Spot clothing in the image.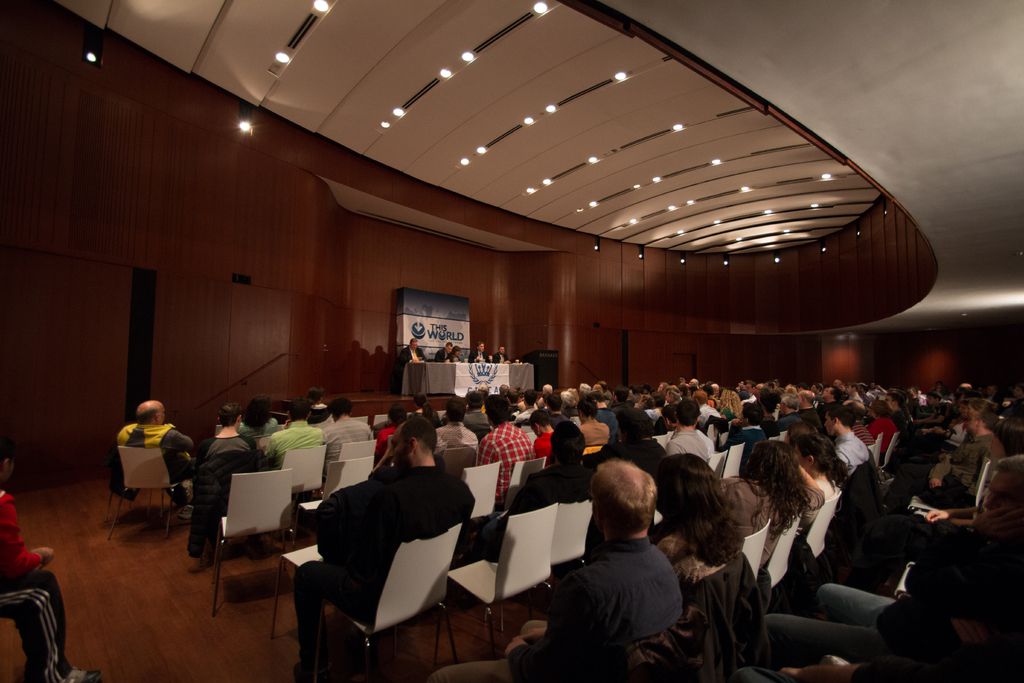
clothing found at [x1=320, y1=413, x2=372, y2=466].
